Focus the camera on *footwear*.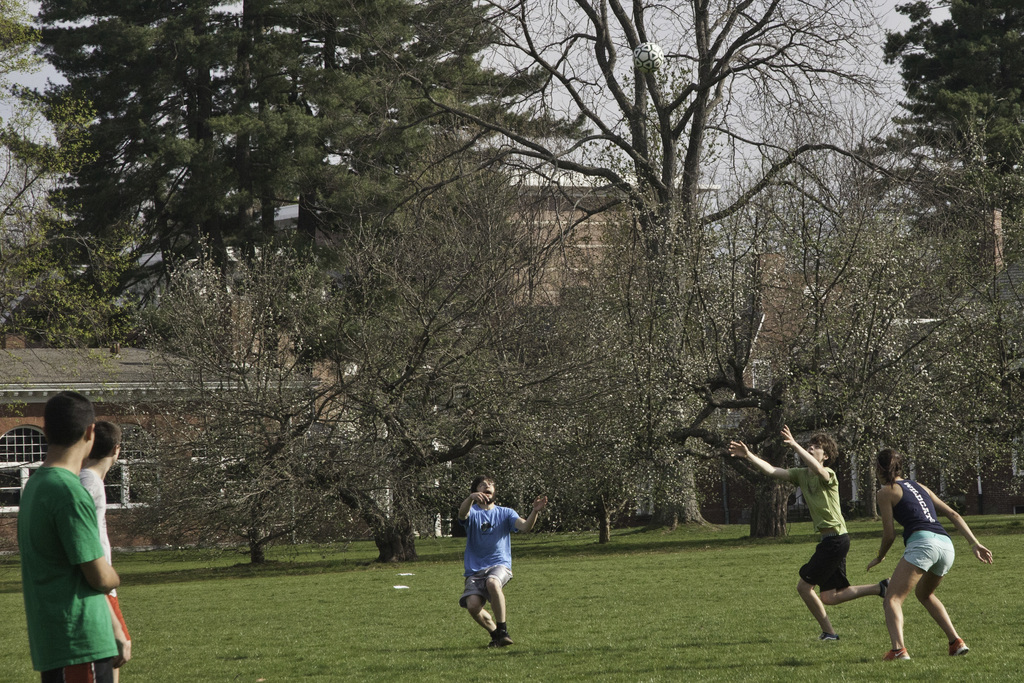
Focus region: 879:577:886:598.
